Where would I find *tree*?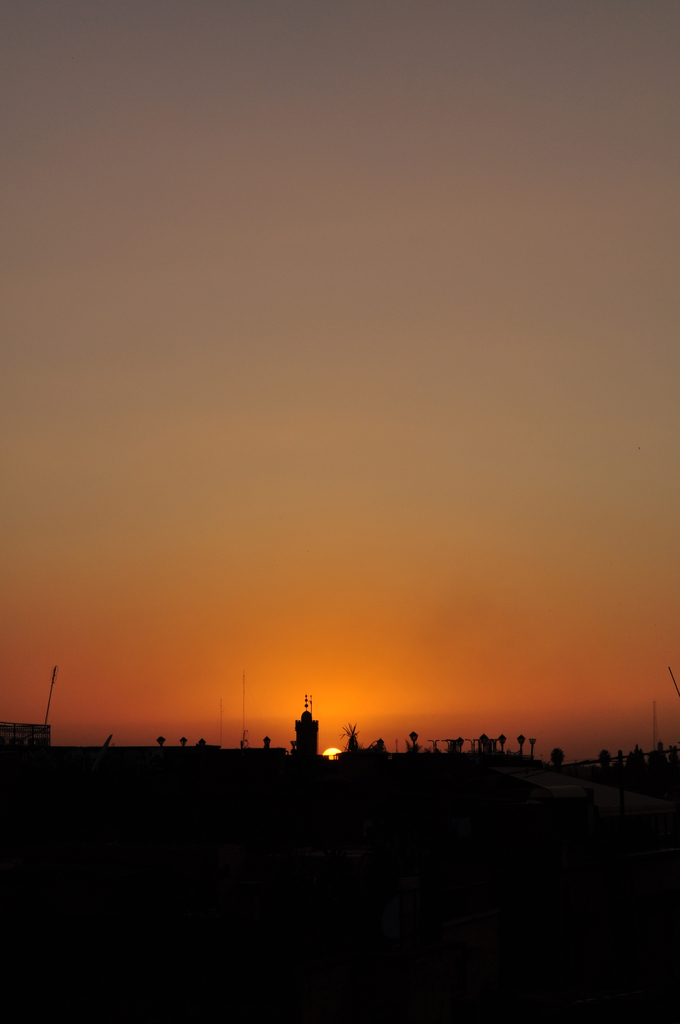
At x1=648 y1=743 x2=667 y2=774.
